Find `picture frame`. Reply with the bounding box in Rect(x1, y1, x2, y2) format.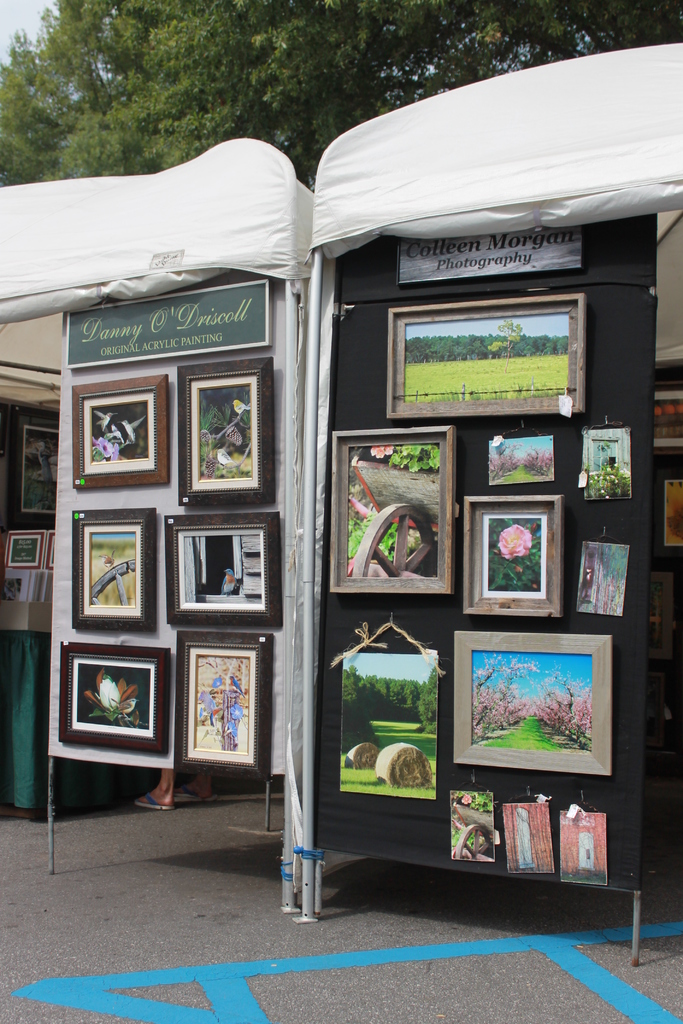
Rect(329, 428, 455, 596).
